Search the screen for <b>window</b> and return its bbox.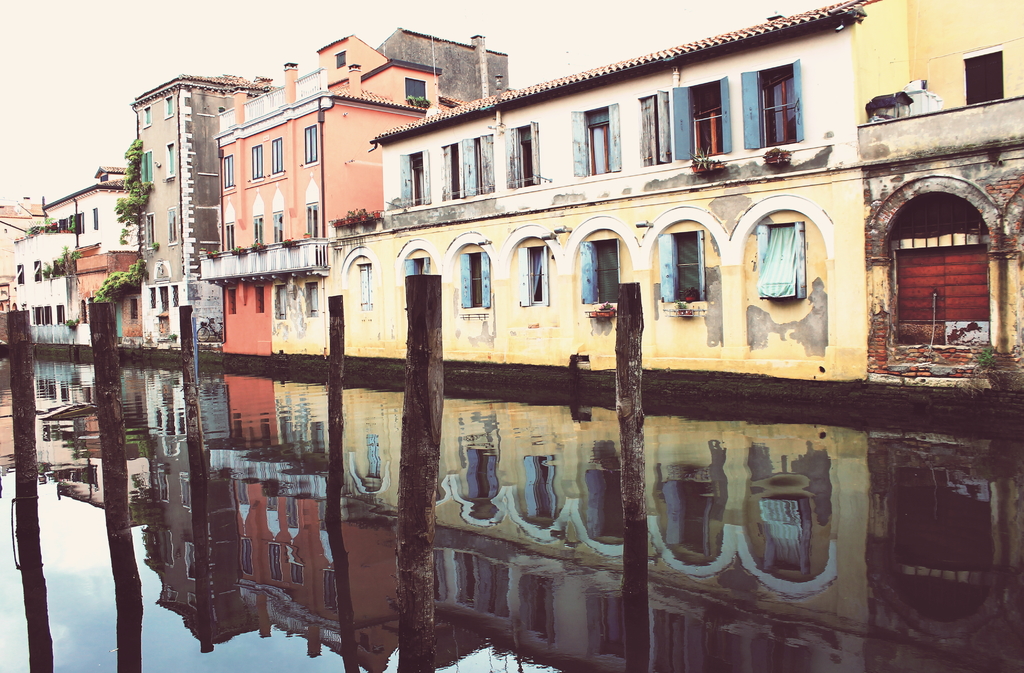
Found: left=963, top=55, right=1003, bottom=101.
